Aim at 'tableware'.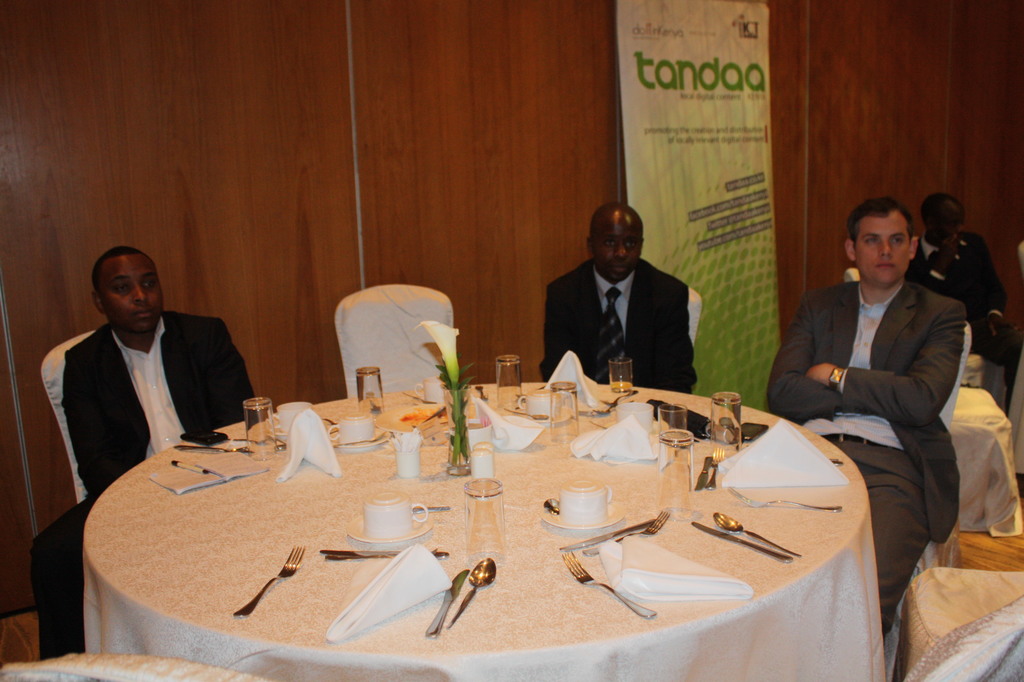
Aimed at detection(327, 414, 377, 442).
